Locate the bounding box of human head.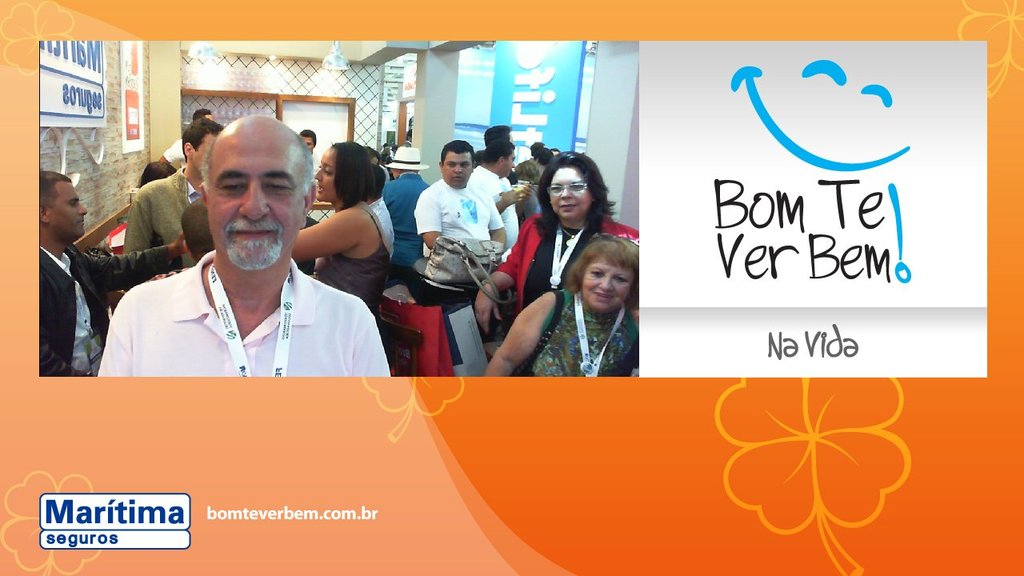
Bounding box: <box>179,114,222,169</box>.
